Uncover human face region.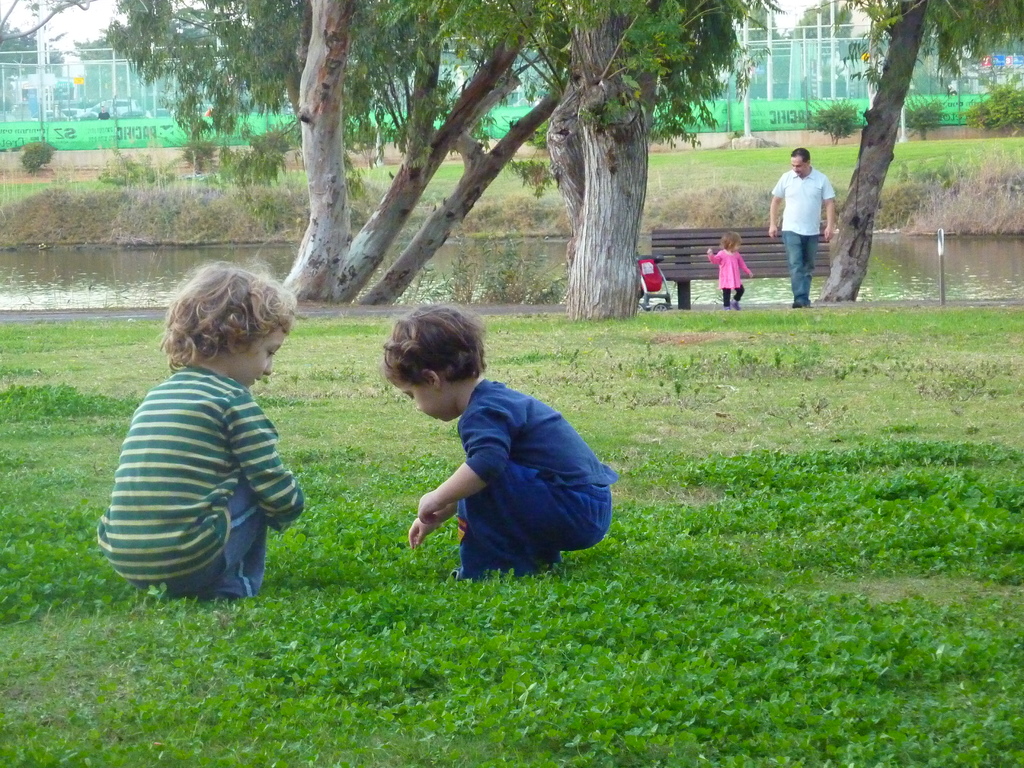
Uncovered: <bbox>238, 324, 286, 388</bbox>.
